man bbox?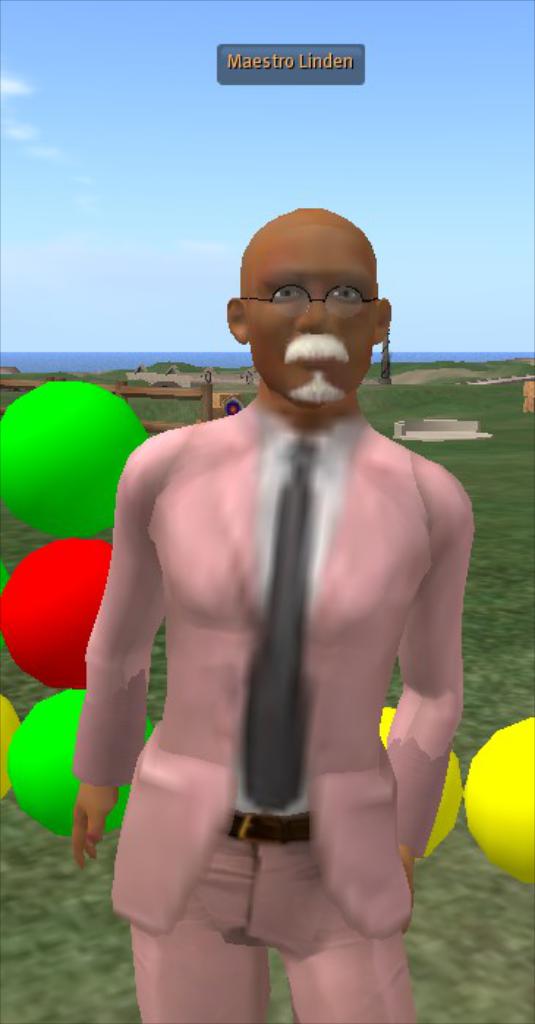
76:186:479:1003
